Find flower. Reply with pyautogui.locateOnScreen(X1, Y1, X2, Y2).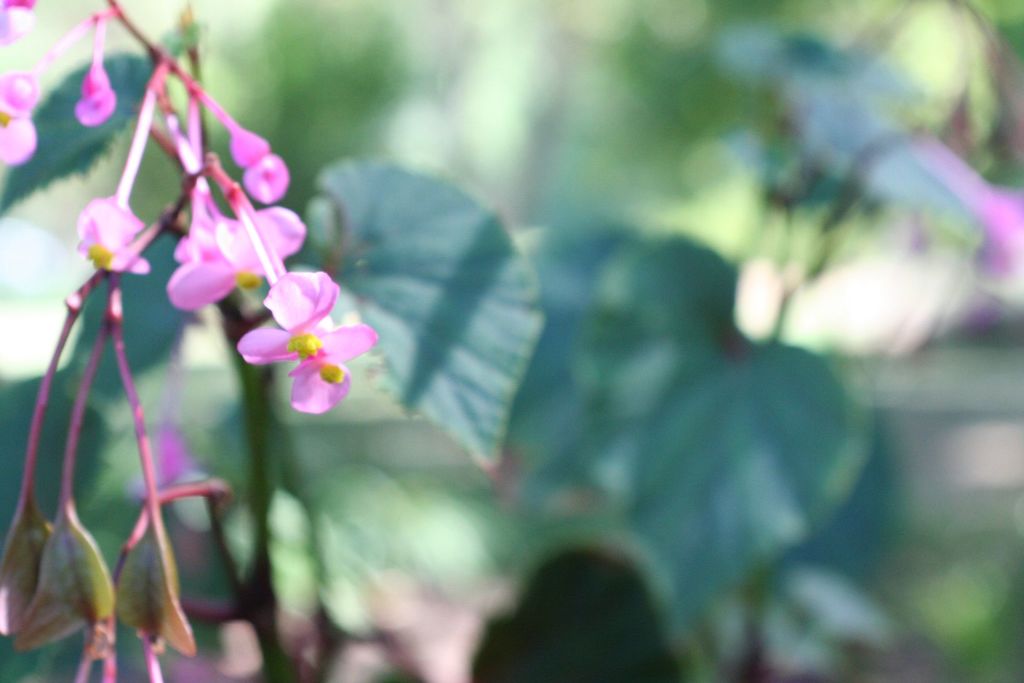
pyautogui.locateOnScreen(3, 0, 41, 47).
